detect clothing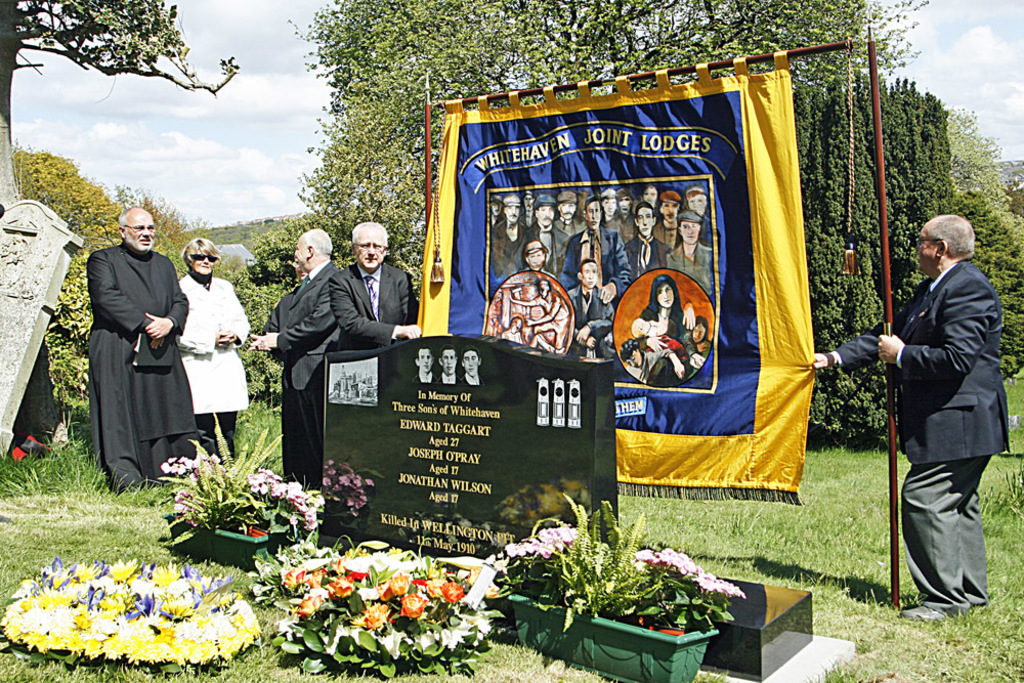
box=[835, 255, 1014, 613]
